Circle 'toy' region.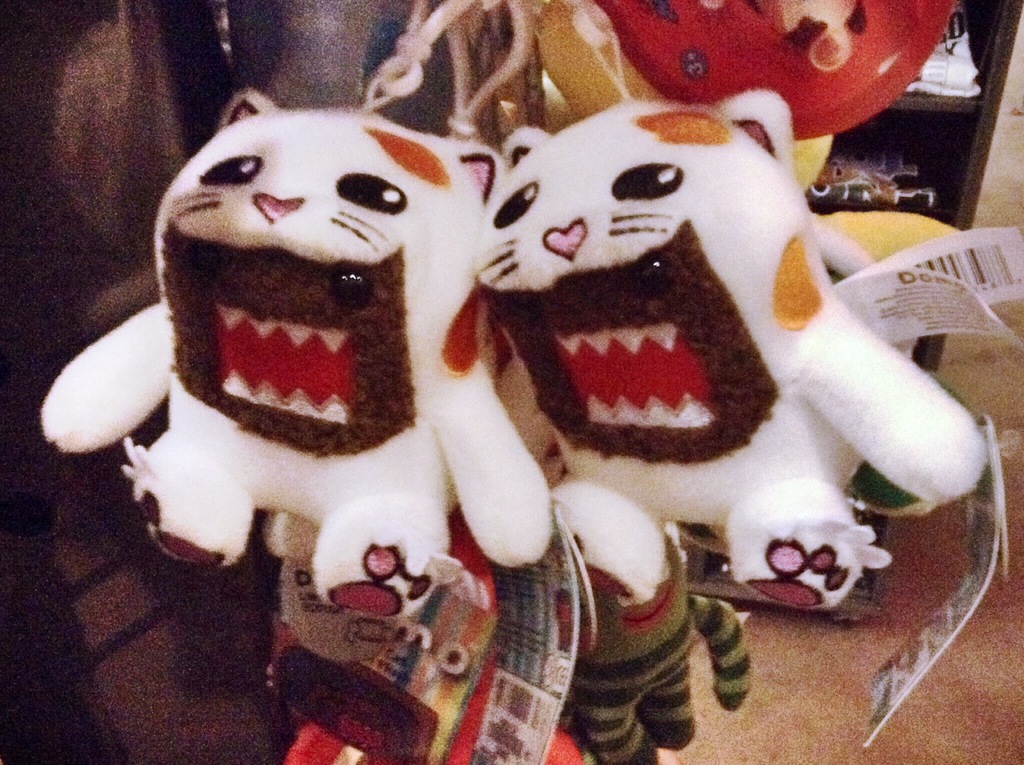
Region: left=31, top=85, right=506, bottom=591.
